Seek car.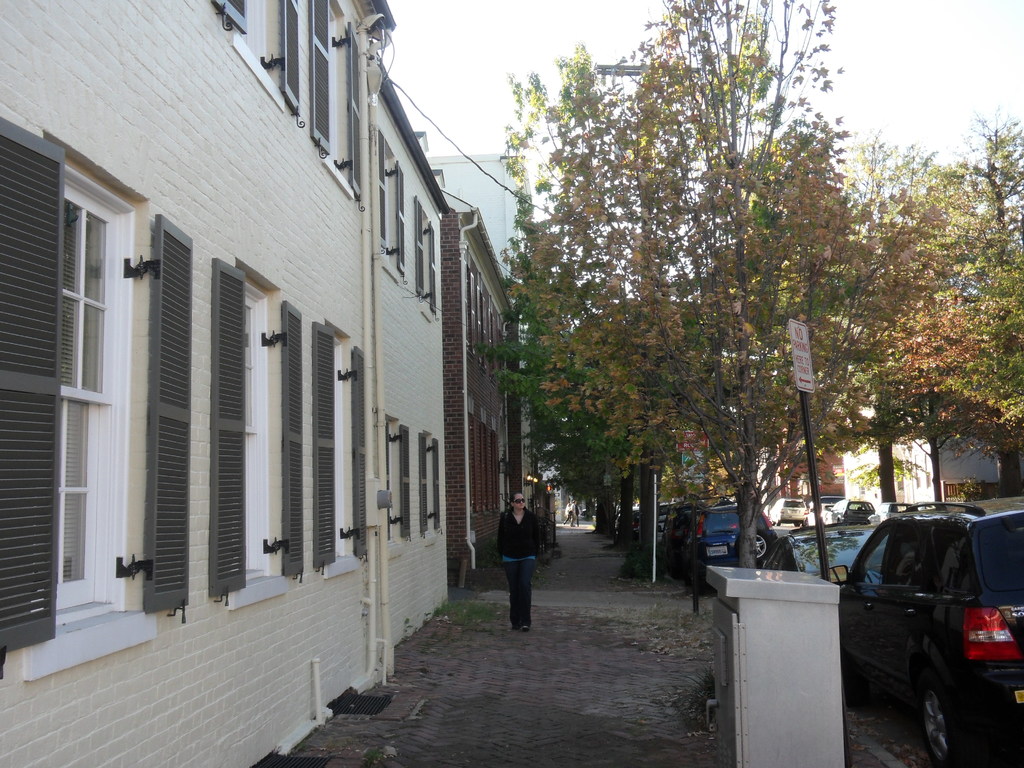
[830, 498, 871, 523].
